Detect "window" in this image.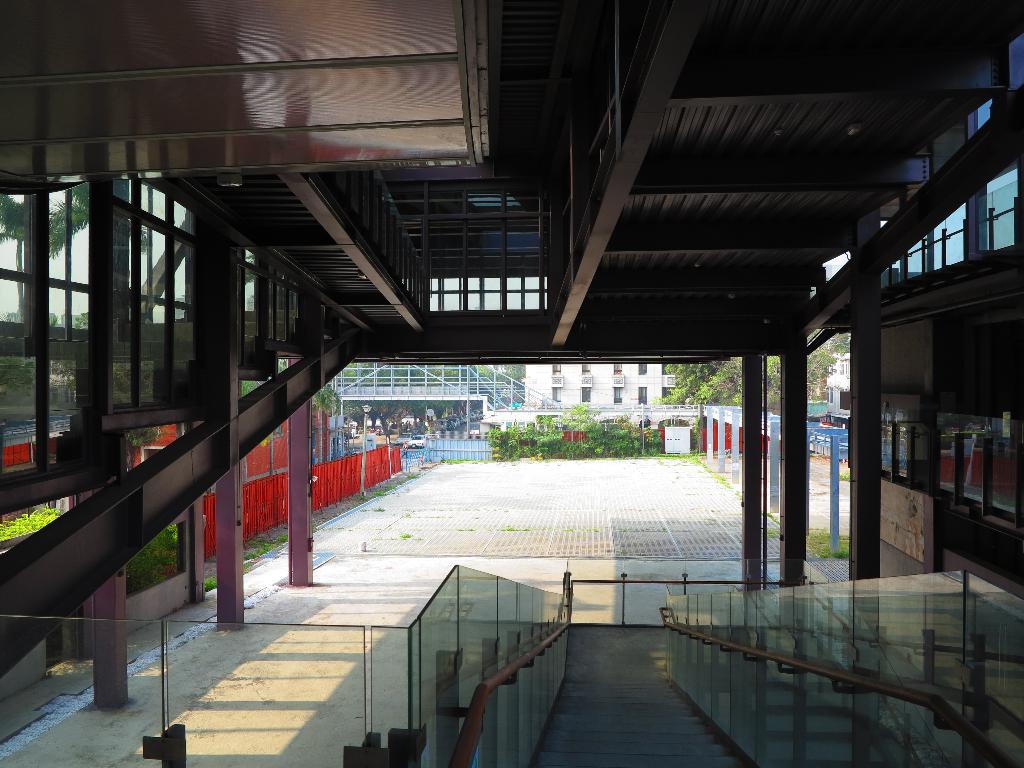
Detection: bbox=[613, 363, 624, 376].
